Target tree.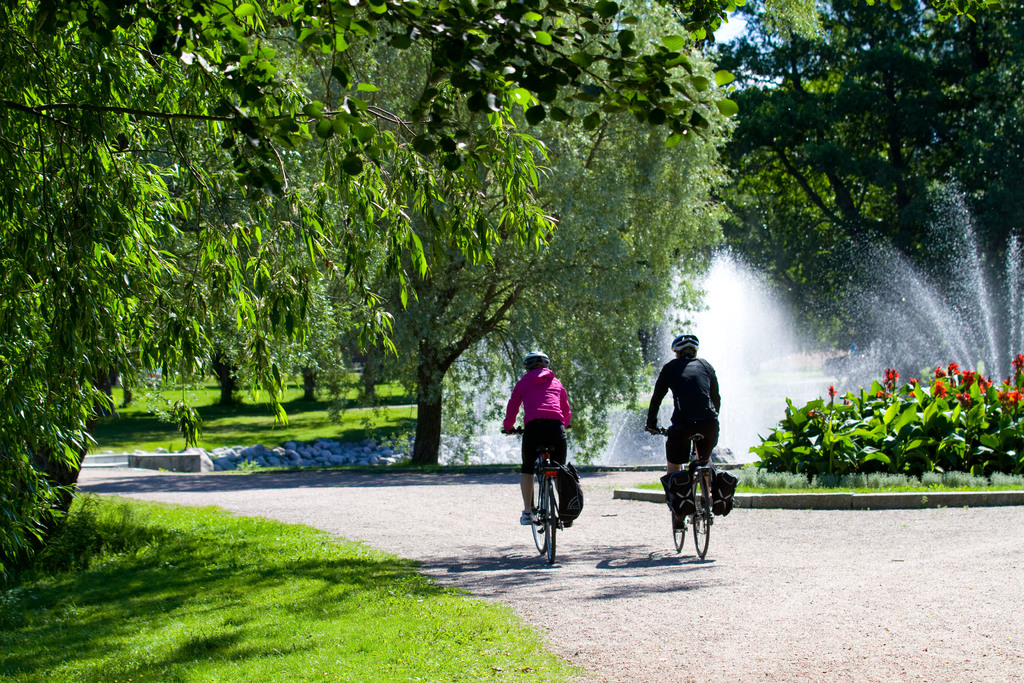
Target region: (x1=707, y1=0, x2=1023, y2=367).
